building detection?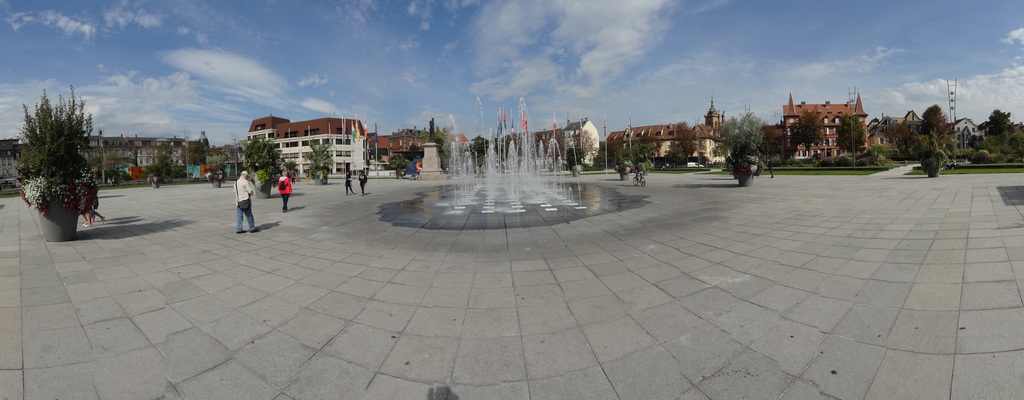
(780,93,866,161)
